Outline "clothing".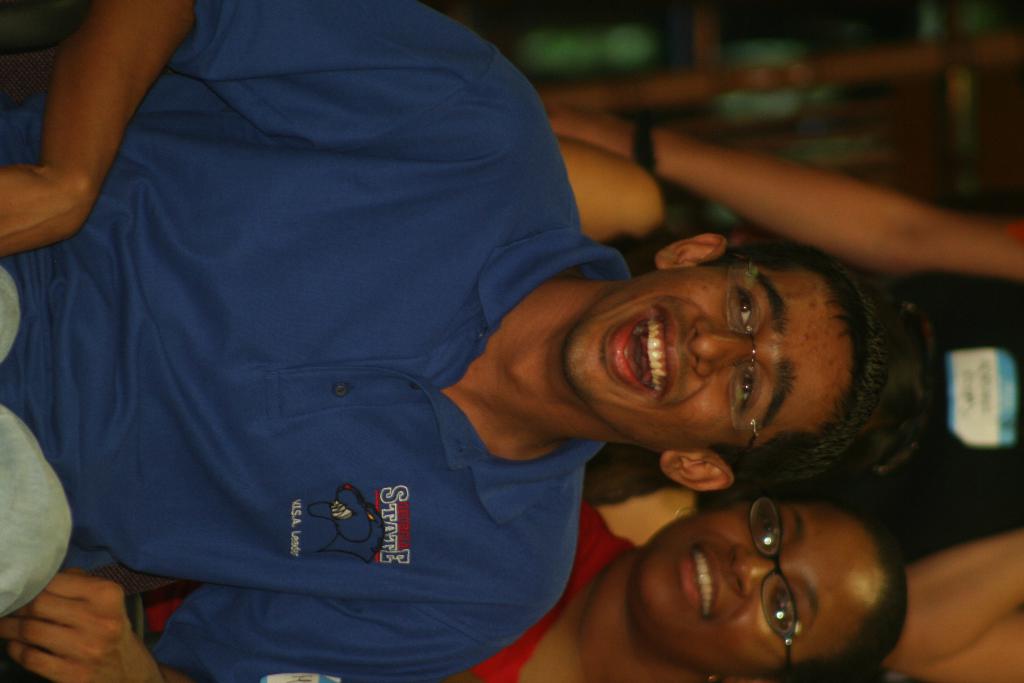
Outline: {"left": 63, "top": 21, "right": 658, "bottom": 679}.
